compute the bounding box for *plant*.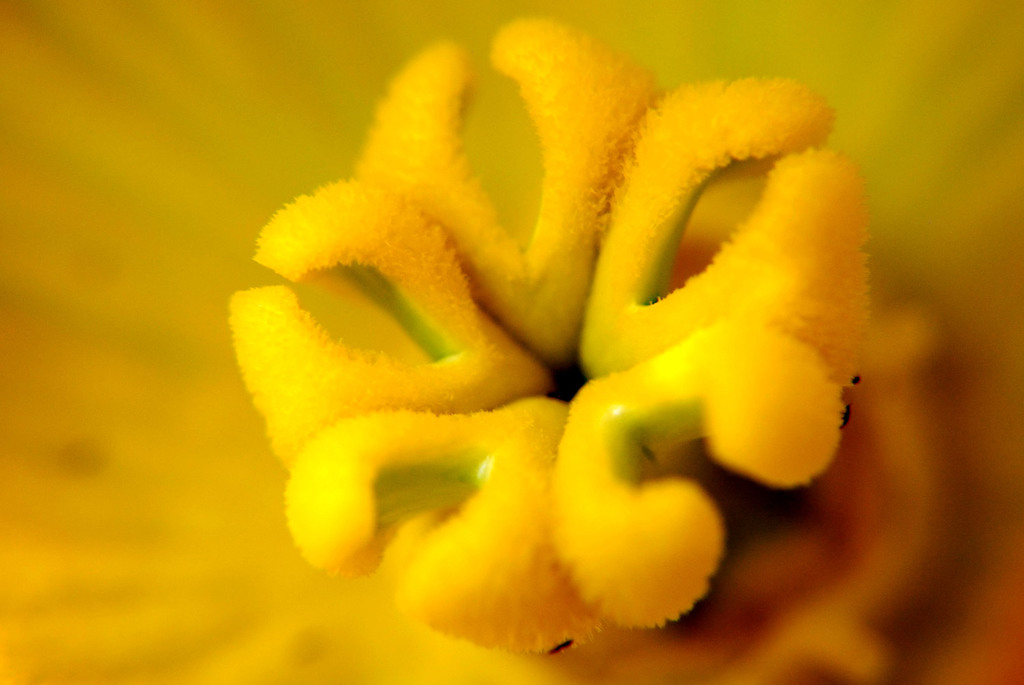
(218,10,876,662).
